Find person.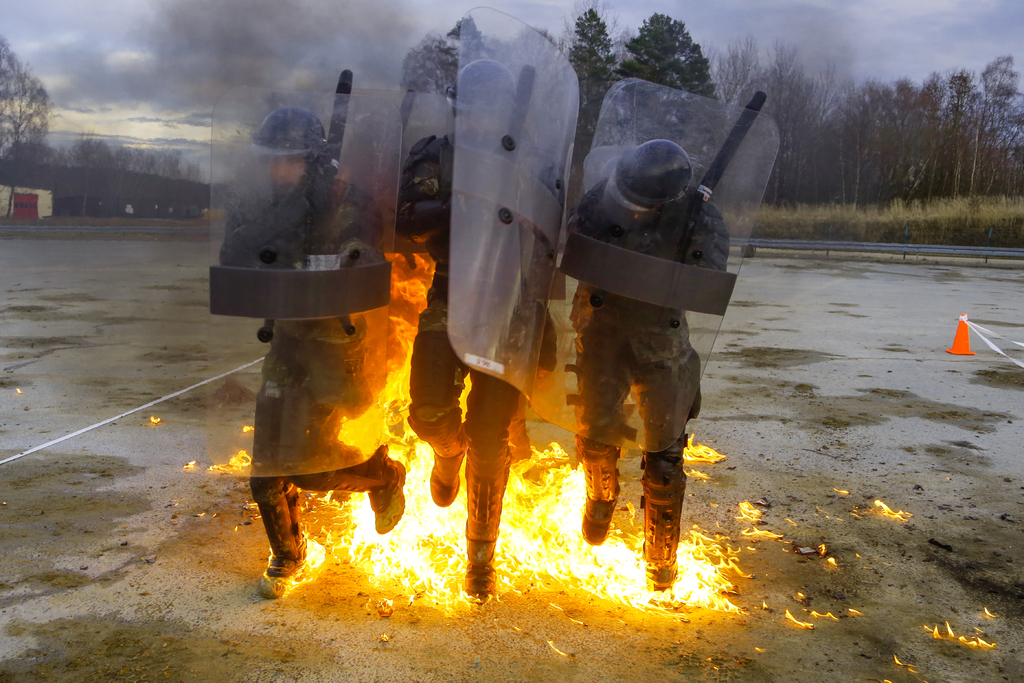
[216, 108, 410, 582].
